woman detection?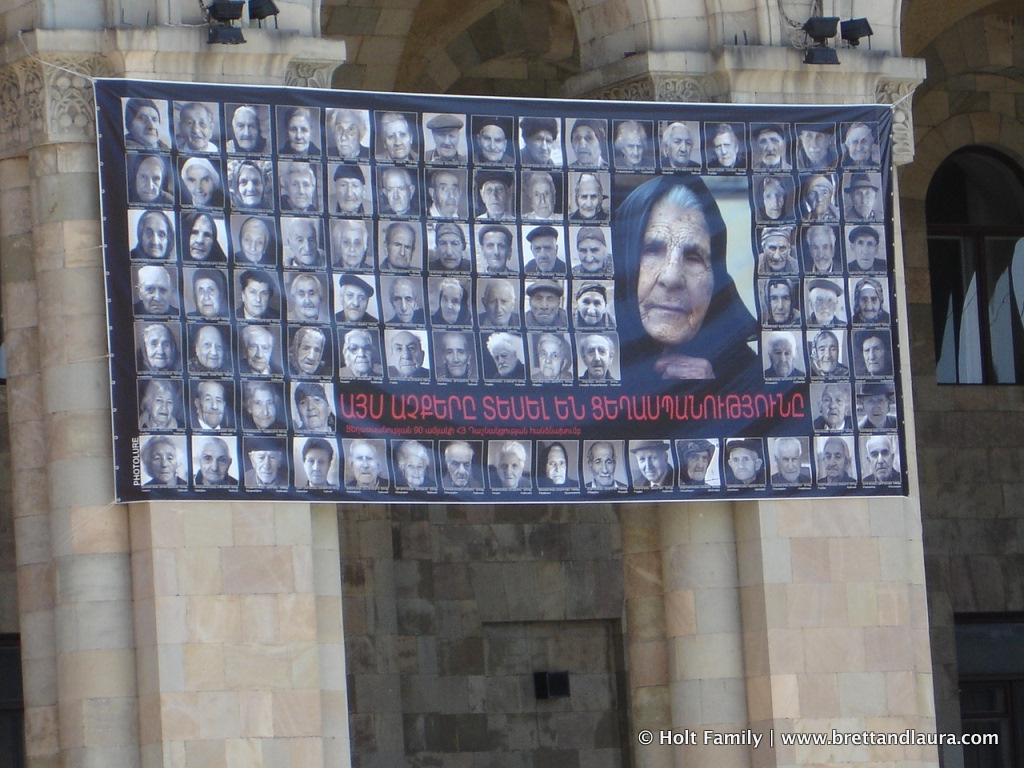
select_region(677, 441, 715, 486)
